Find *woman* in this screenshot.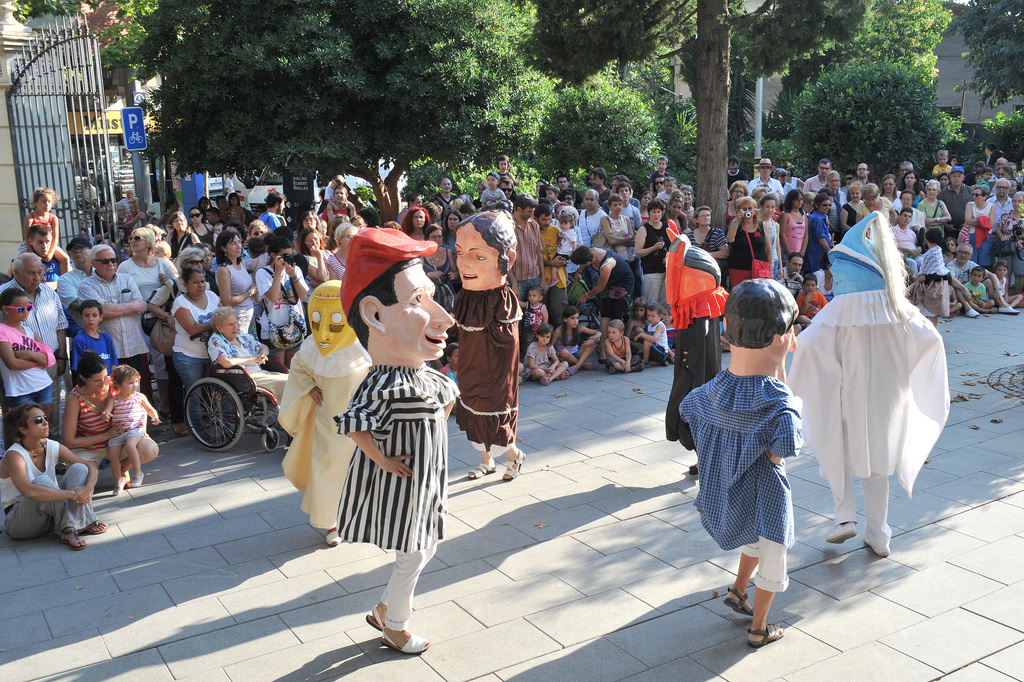
The bounding box for *woman* is locate(684, 202, 730, 292).
